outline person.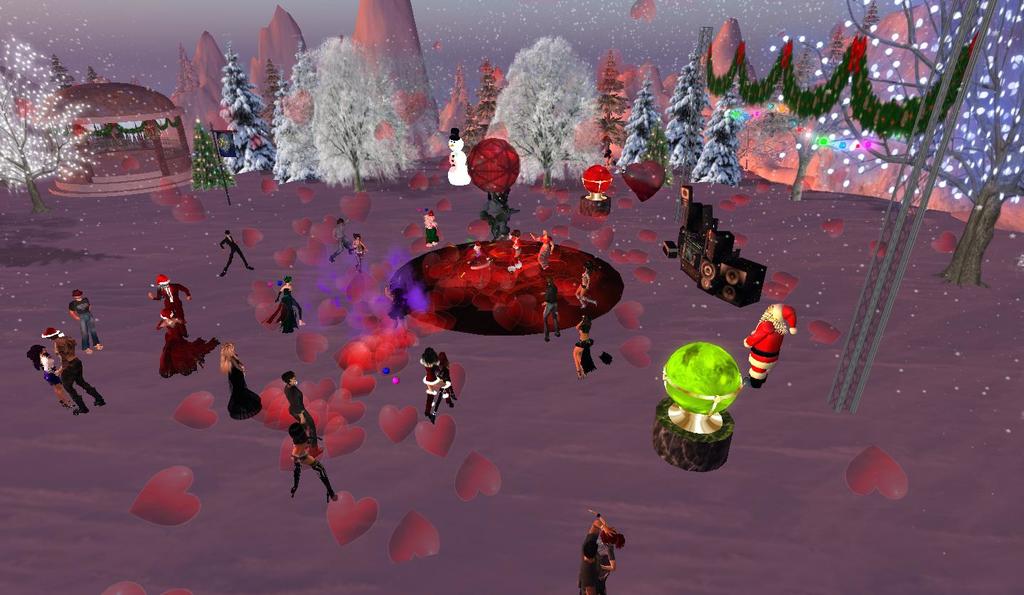
Outline: left=42, top=328, right=107, bottom=408.
